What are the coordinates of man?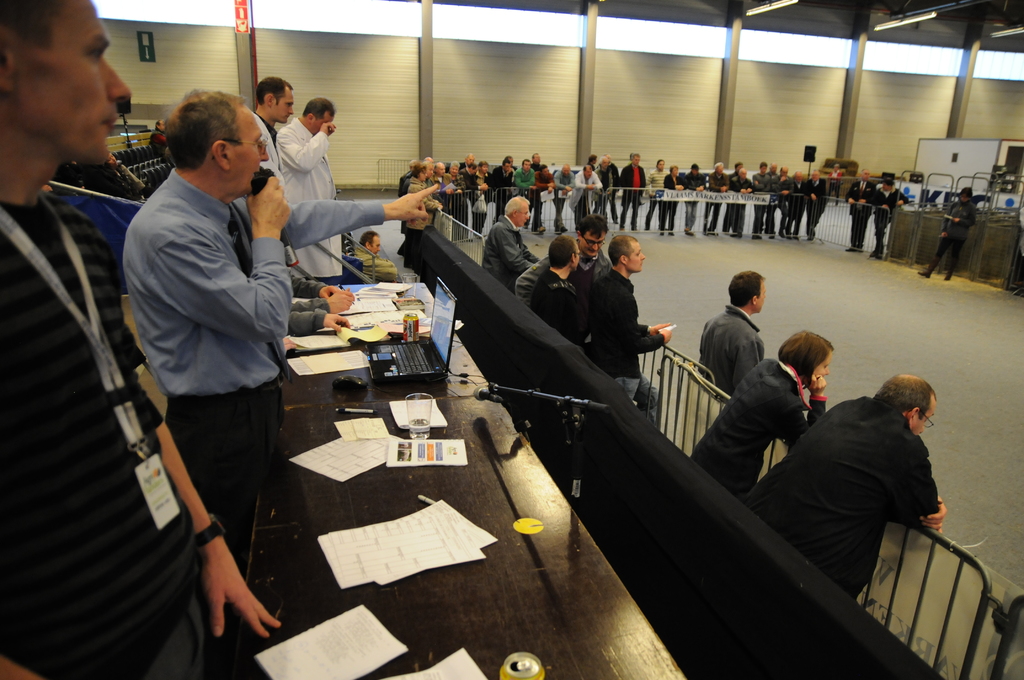
left=489, top=163, right=515, bottom=220.
